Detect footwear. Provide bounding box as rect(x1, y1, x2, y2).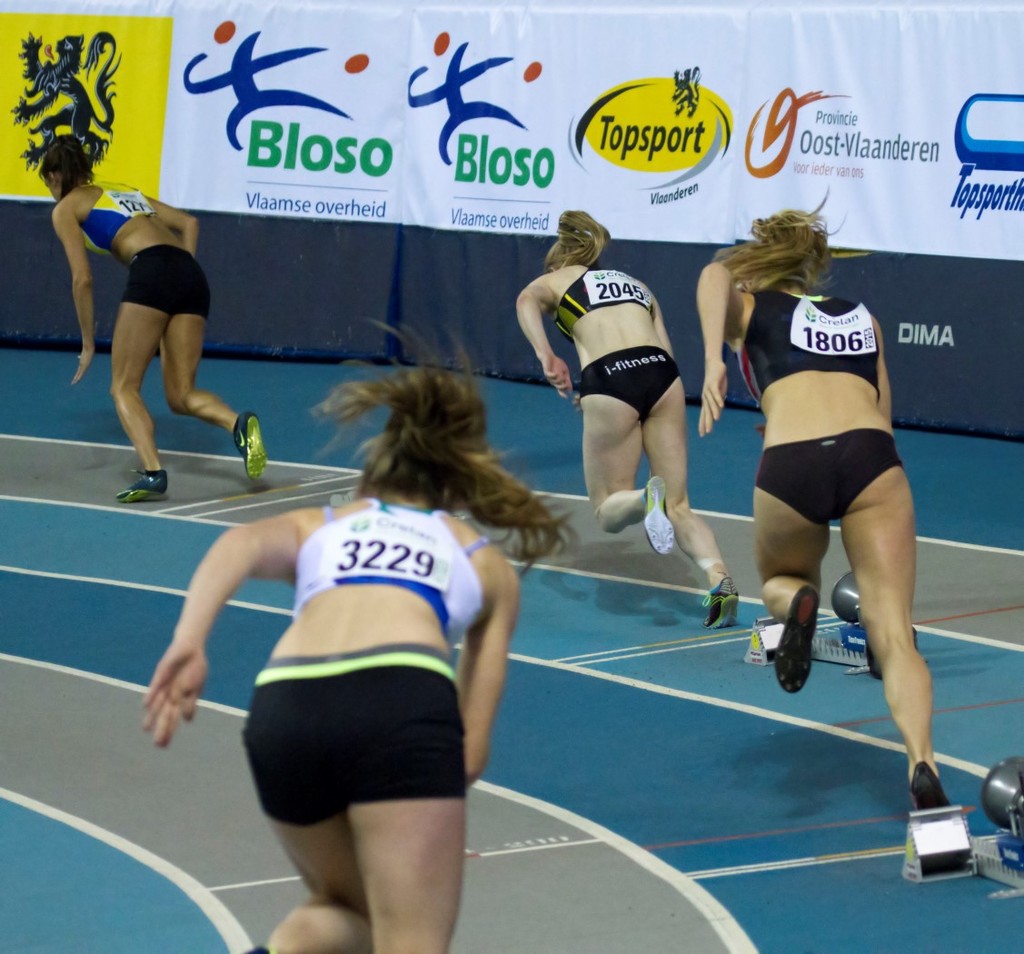
rect(910, 757, 949, 814).
